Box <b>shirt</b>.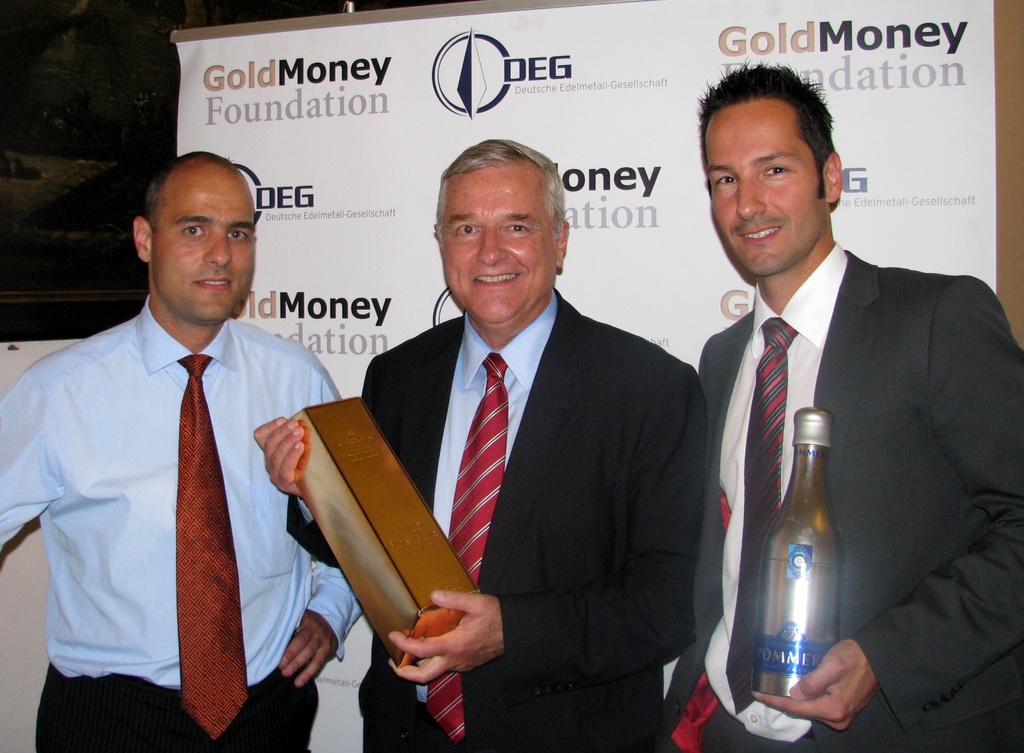
<bbox>18, 248, 345, 733</bbox>.
